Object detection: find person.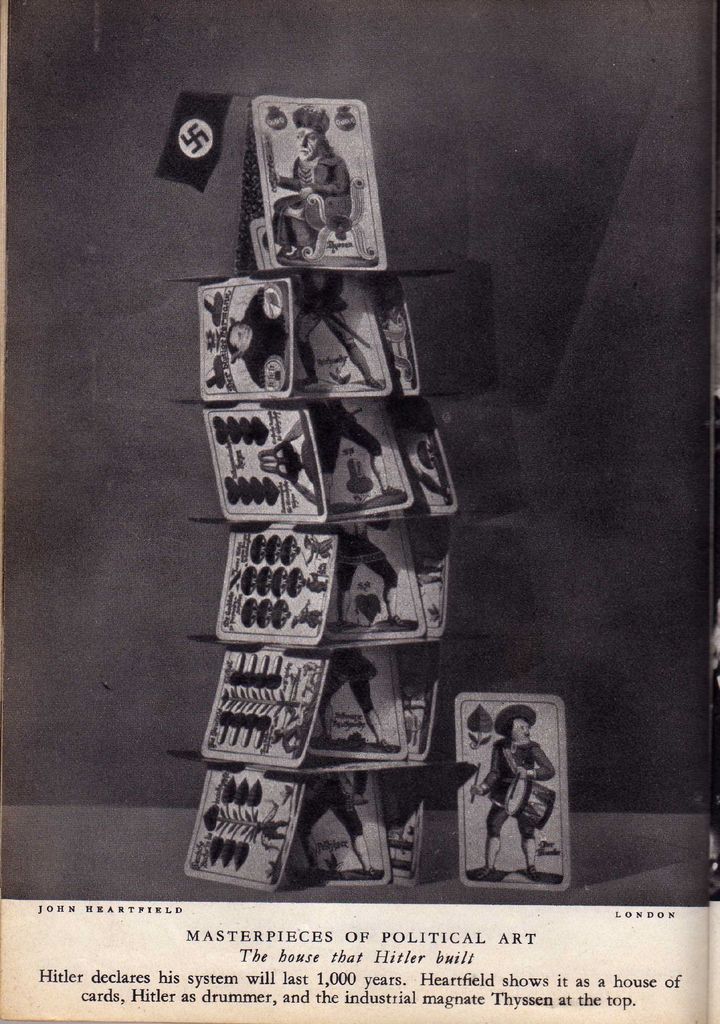
bbox=(316, 641, 387, 743).
